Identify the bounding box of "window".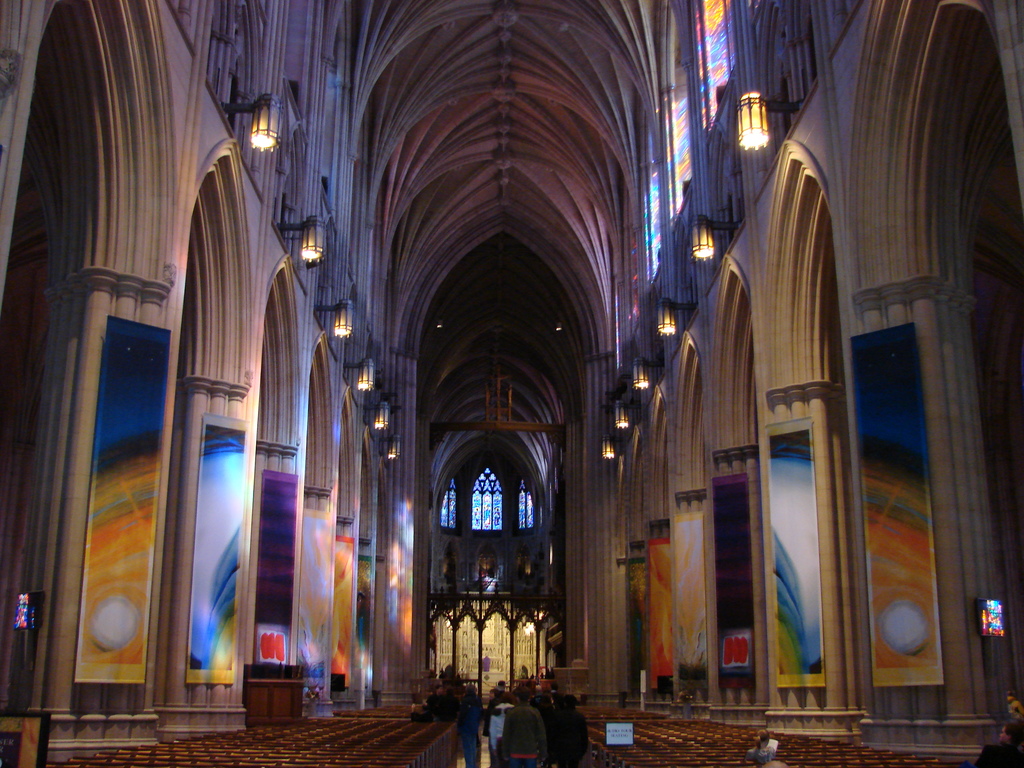
[472,452,502,534].
